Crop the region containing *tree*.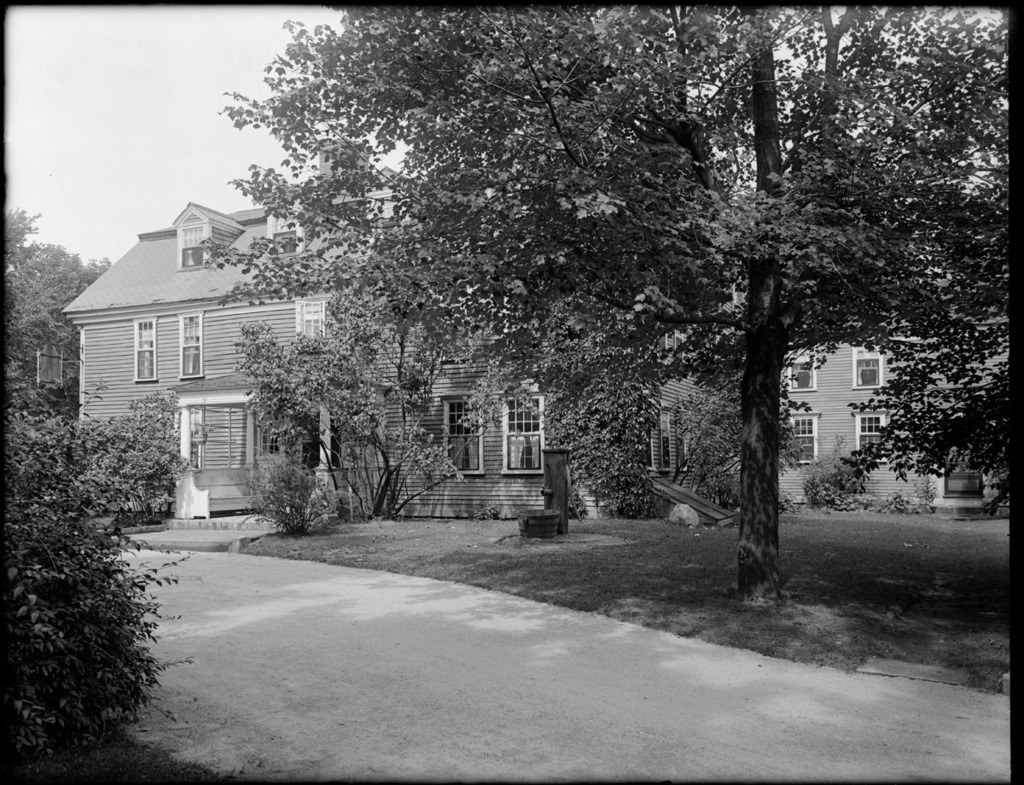
Crop region: {"left": 31, "top": 232, "right": 113, "bottom": 305}.
